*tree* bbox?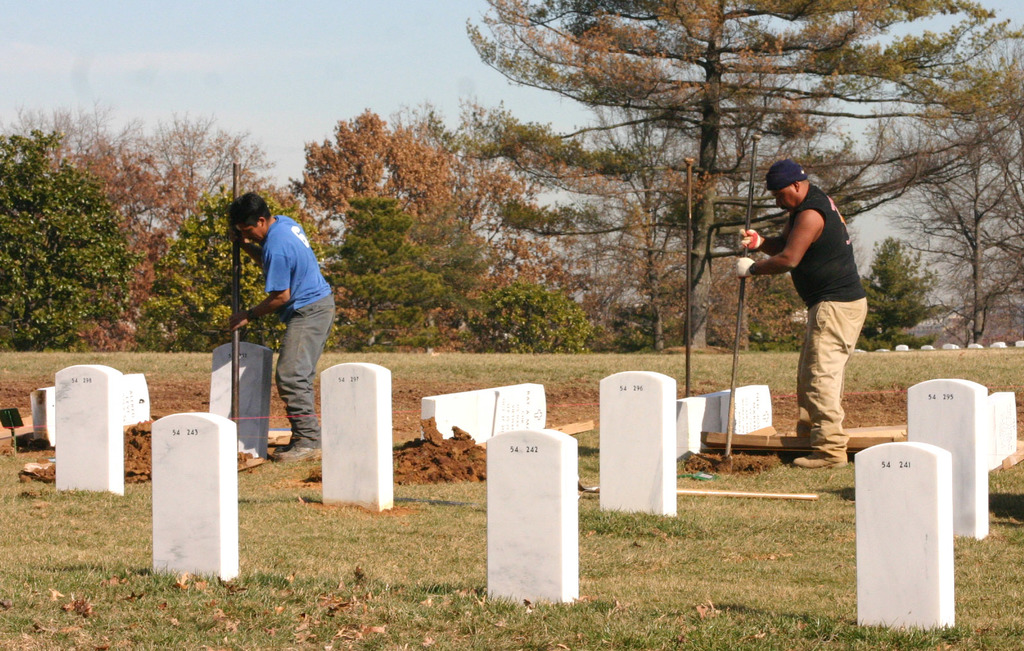
<region>141, 181, 335, 356</region>
